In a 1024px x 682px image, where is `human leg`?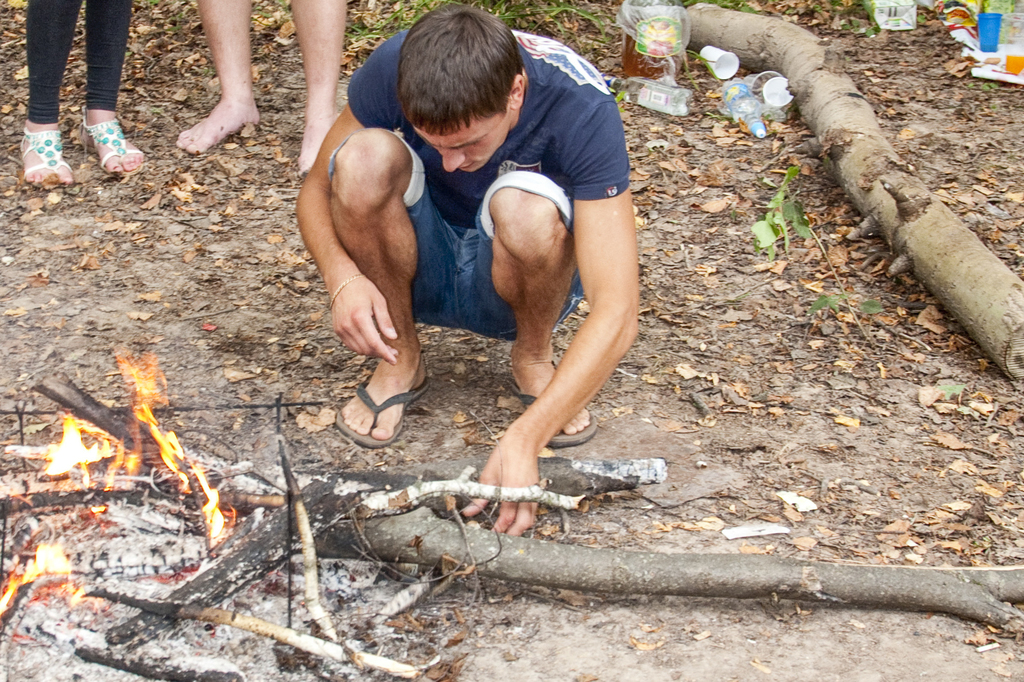
left=337, top=123, right=430, bottom=446.
